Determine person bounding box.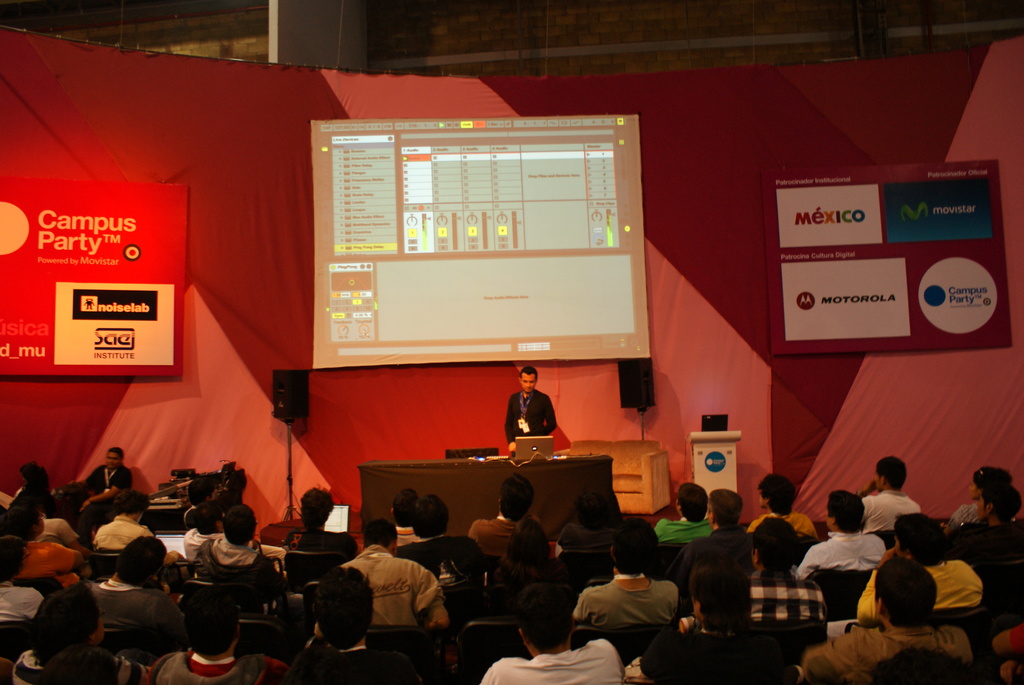
Determined: [139, 605, 278, 681].
